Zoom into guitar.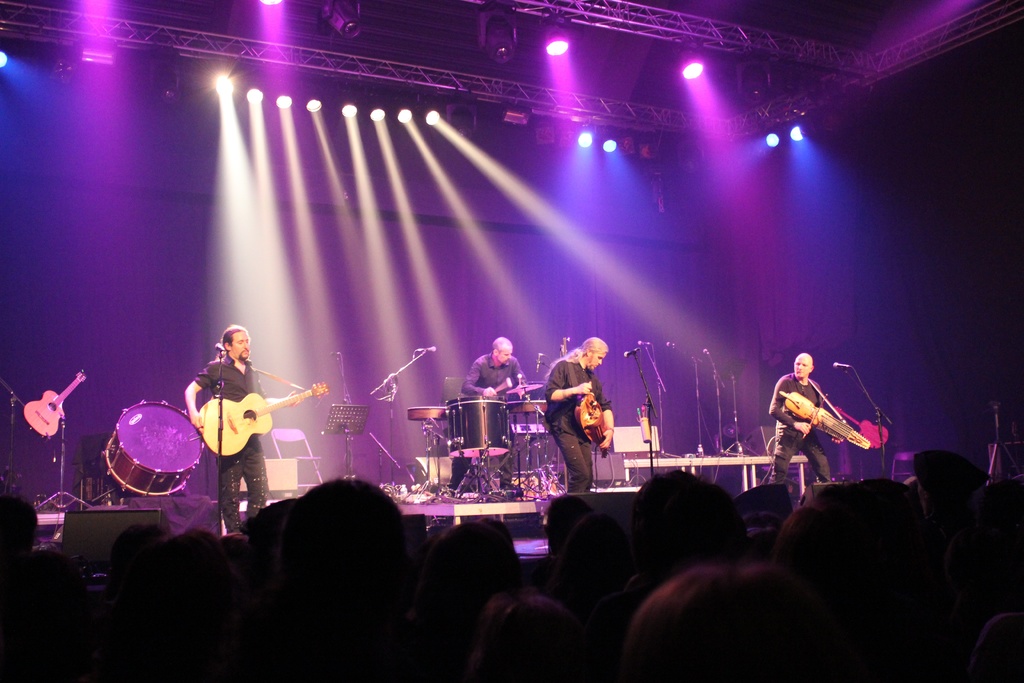
Zoom target: <bbox>184, 383, 330, 462</bbox>.
